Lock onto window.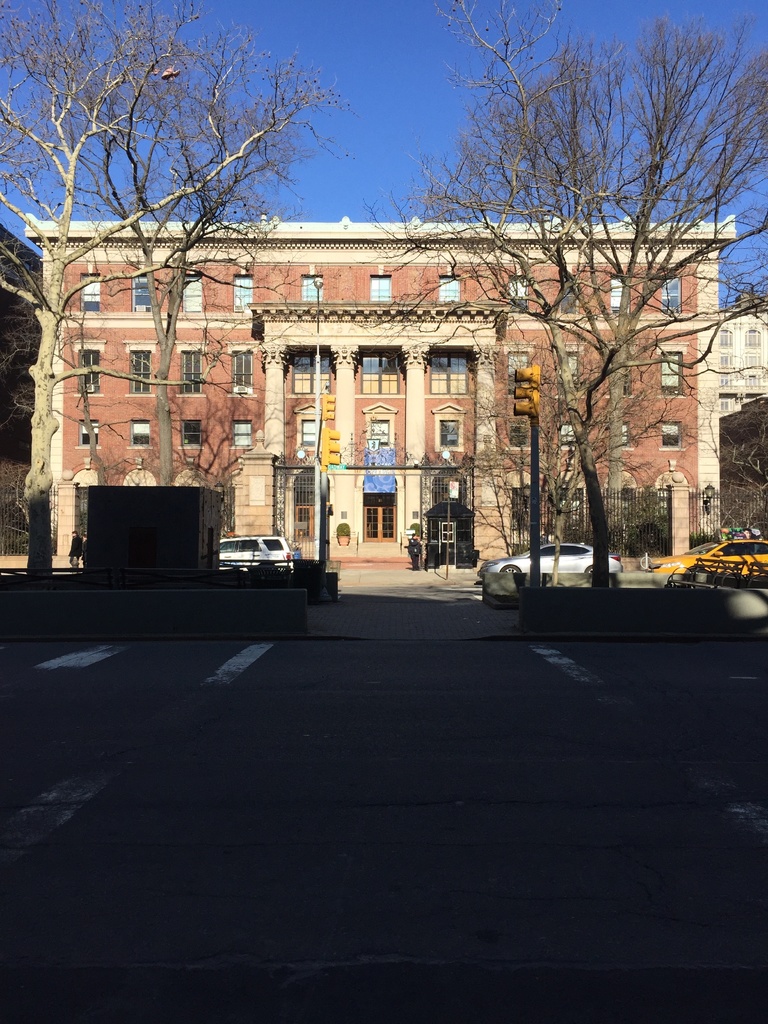
Locked: select_region(744, 332, 762, 344).
